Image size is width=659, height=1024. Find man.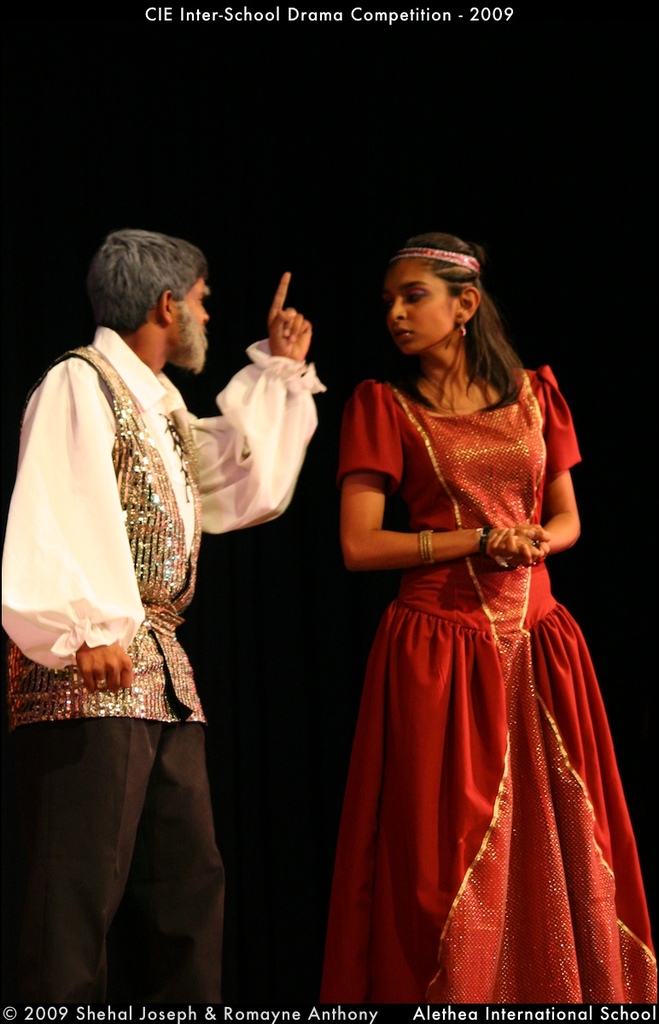
[x1=0, y1=226, x2=325, y2=1004].
